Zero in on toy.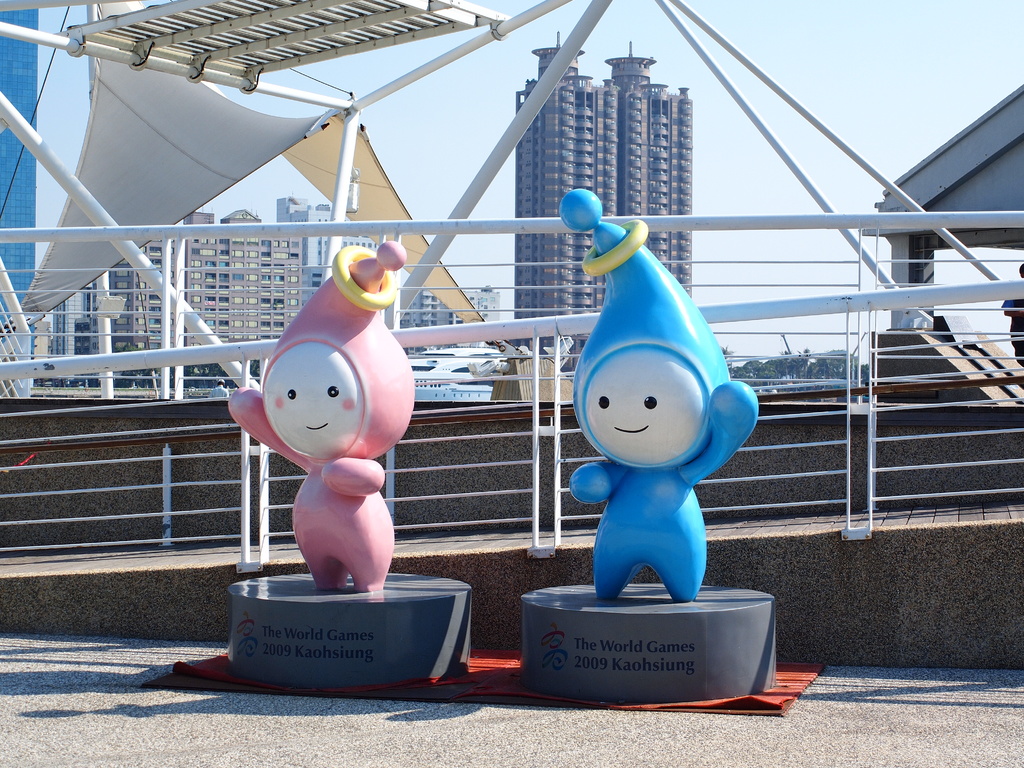
Zeroed in: 522, 203, 776, 621.
